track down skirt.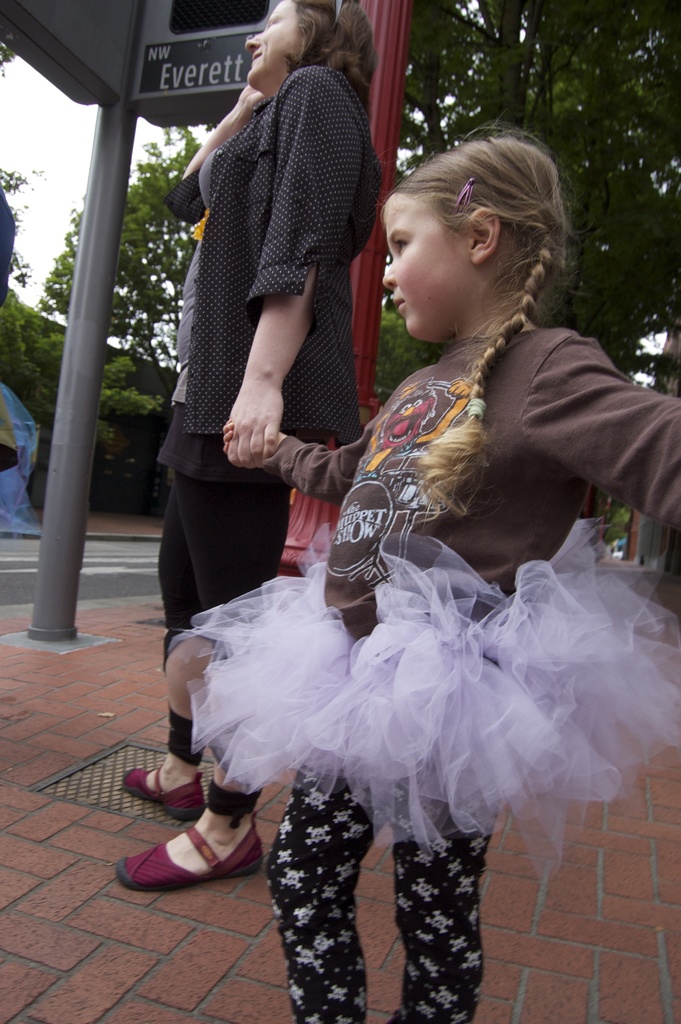
Tracked to box=[161, 508, 680, 889].
